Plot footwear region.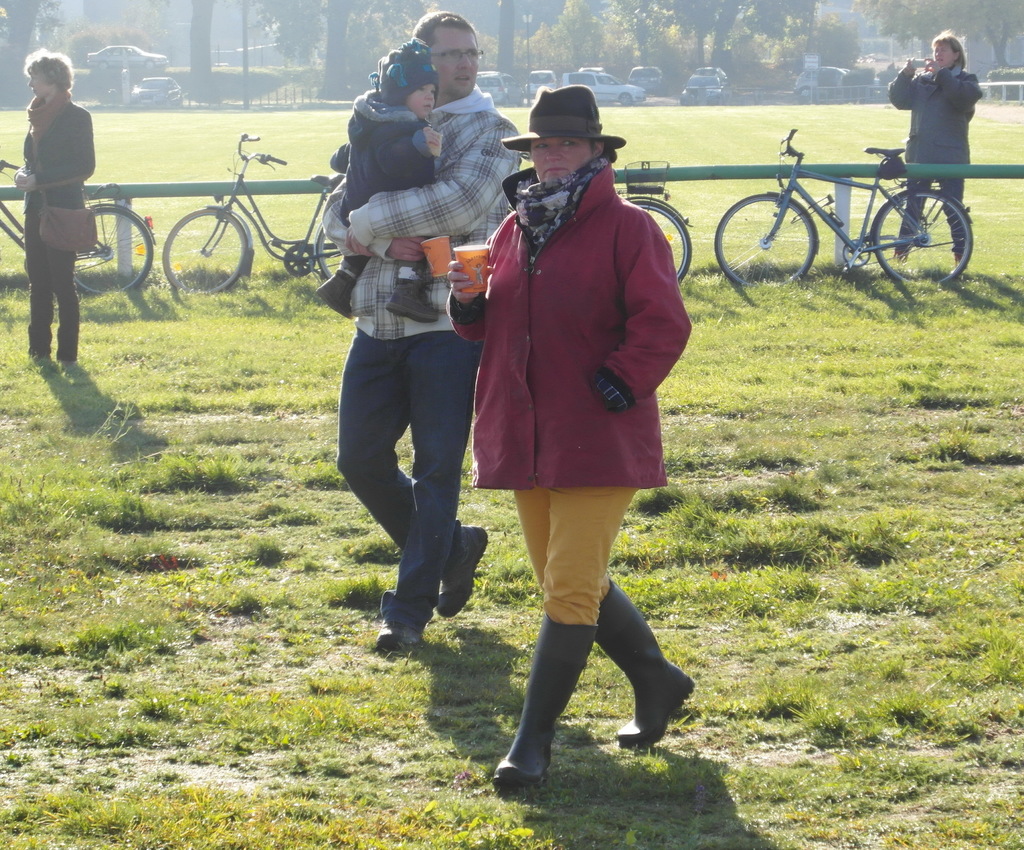
Plotted at {"left": 378, "top": 631, "right": 402, "bottom": 654}.
